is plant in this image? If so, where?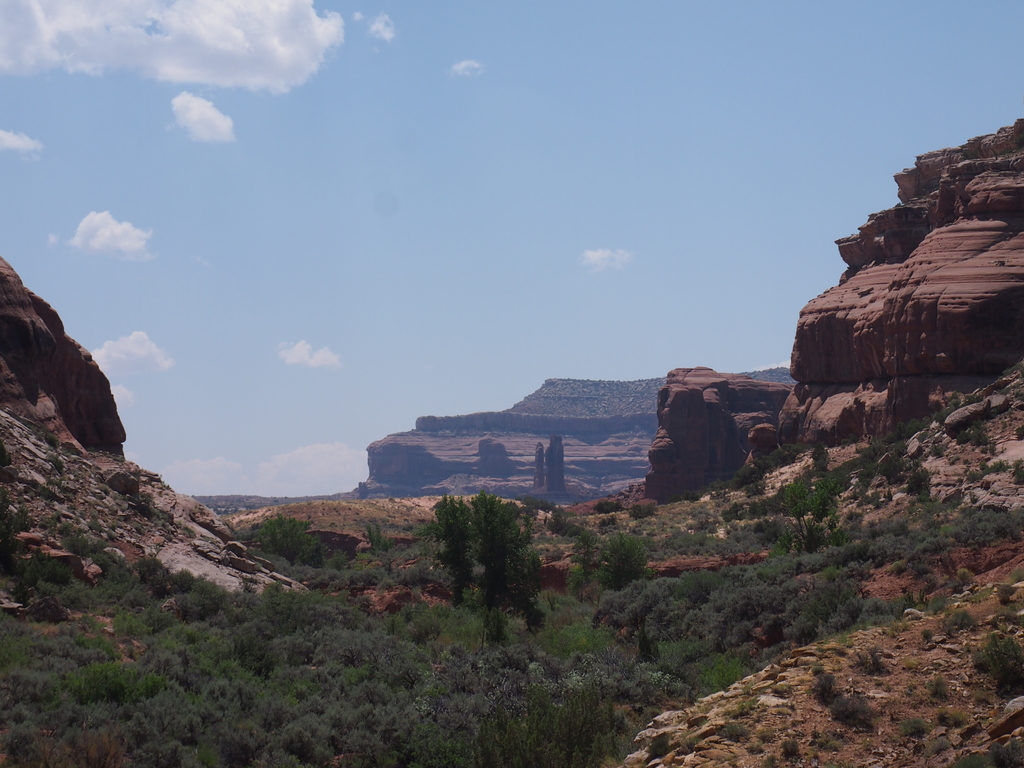
Yes, at (x1=51, y1=452, x2=62, y2=465).
